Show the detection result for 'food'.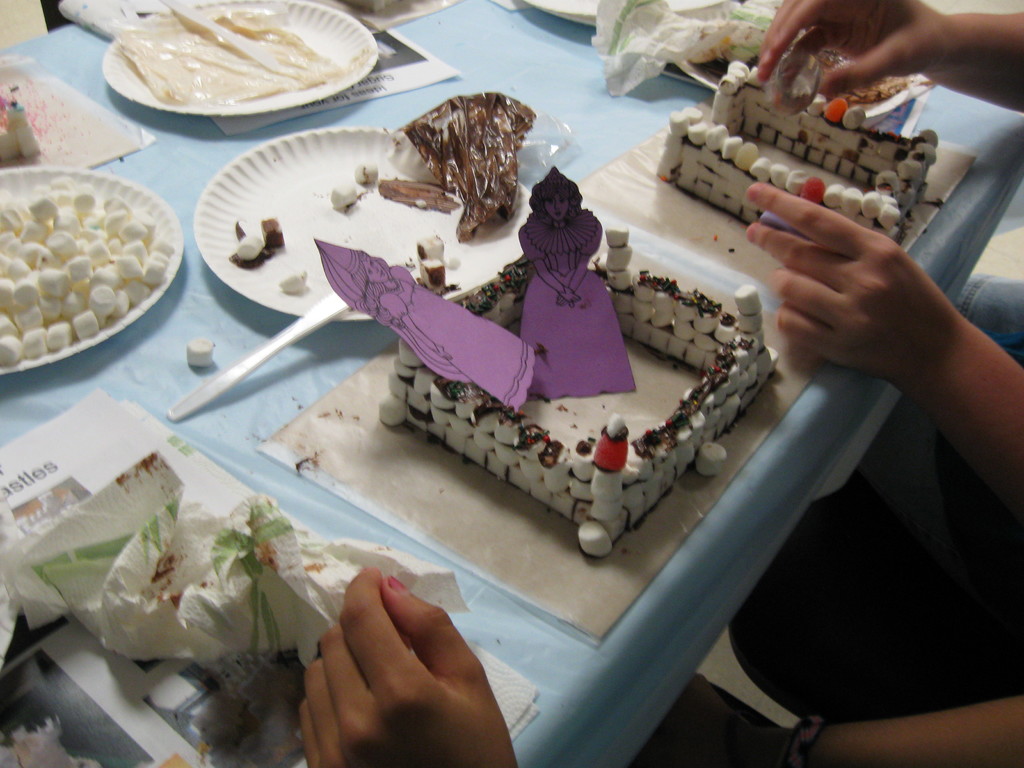
detection(329, 177, 355, 212).
